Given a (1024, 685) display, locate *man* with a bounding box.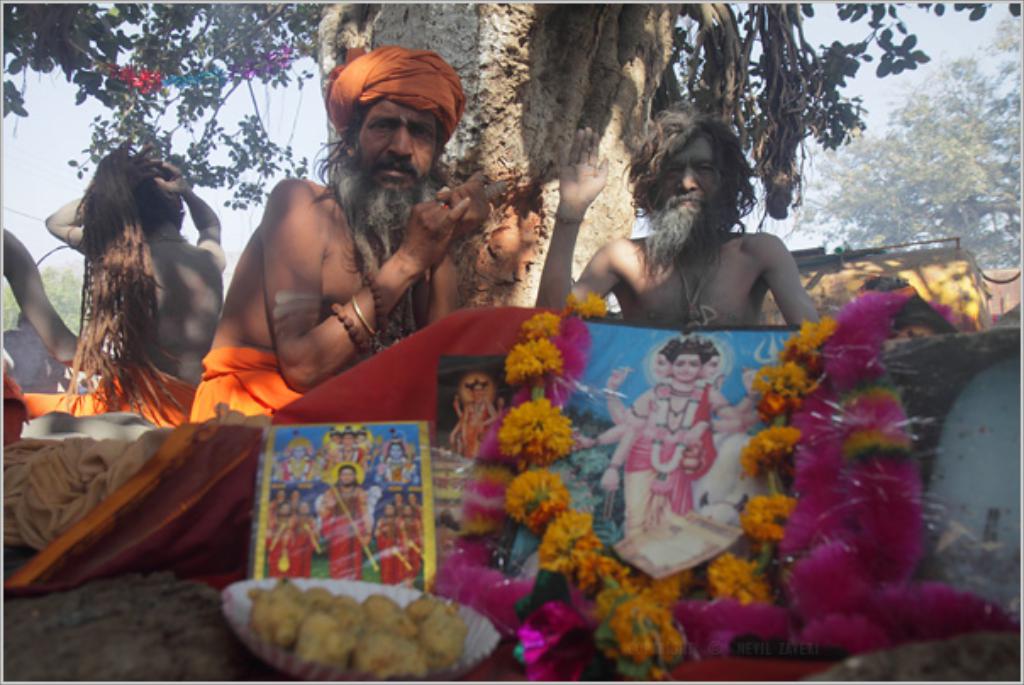
Located: 531,92,822,327.
